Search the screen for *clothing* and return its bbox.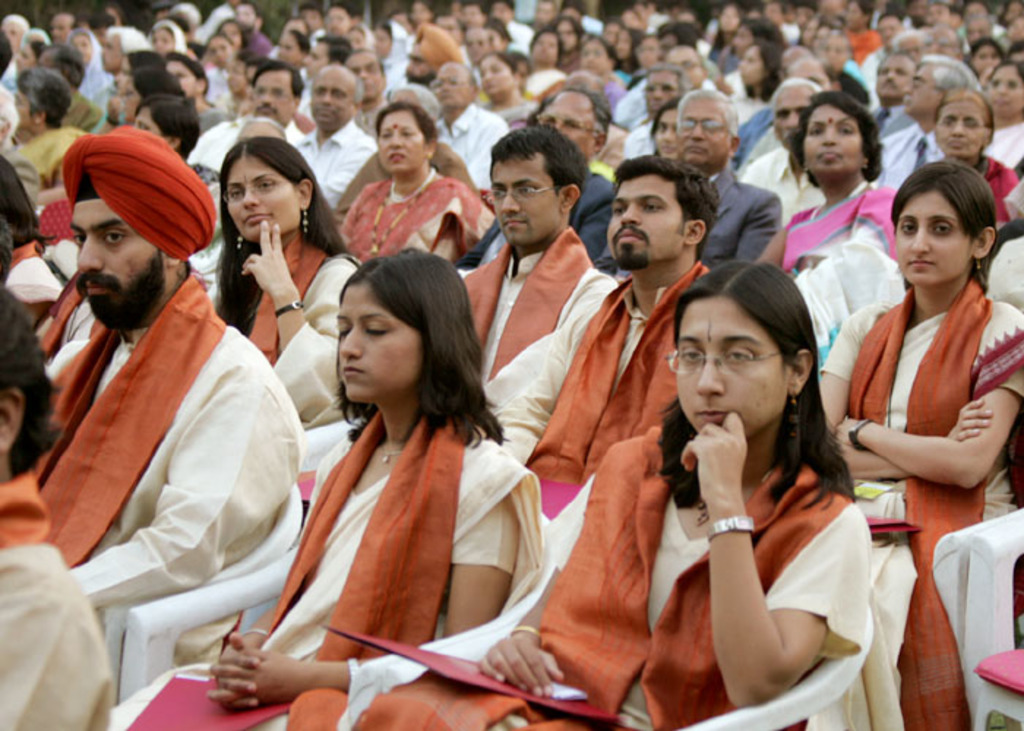
Found: <region>25, 257, 310, 675</region>.
